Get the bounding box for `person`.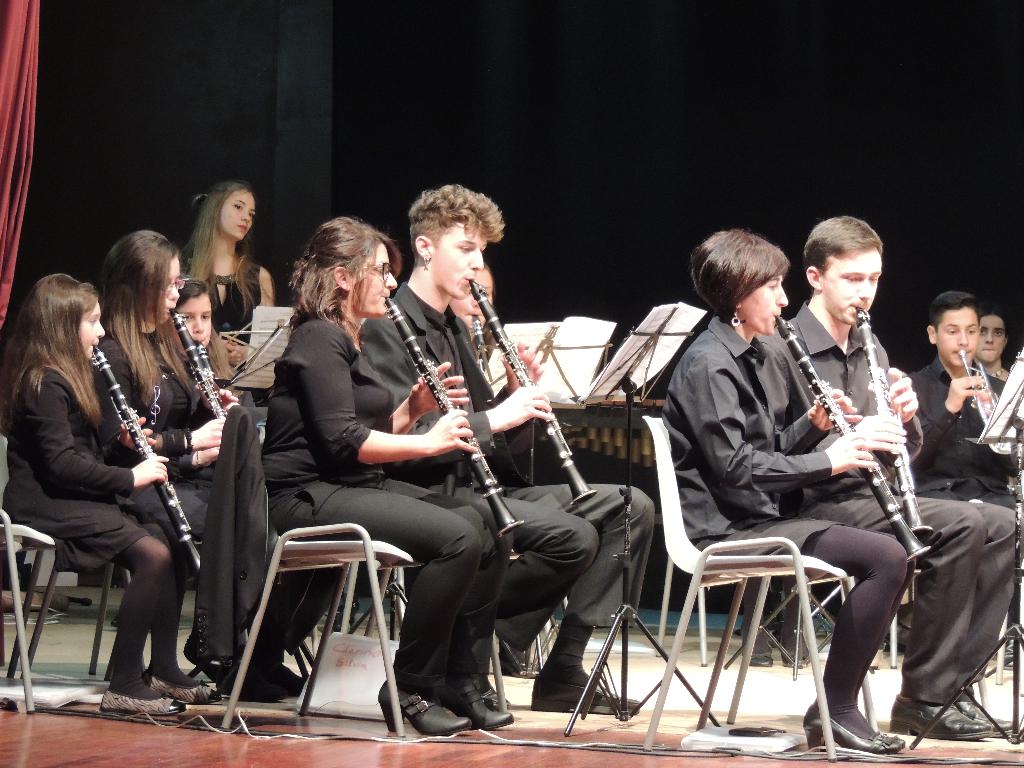
653:227:904:744.
